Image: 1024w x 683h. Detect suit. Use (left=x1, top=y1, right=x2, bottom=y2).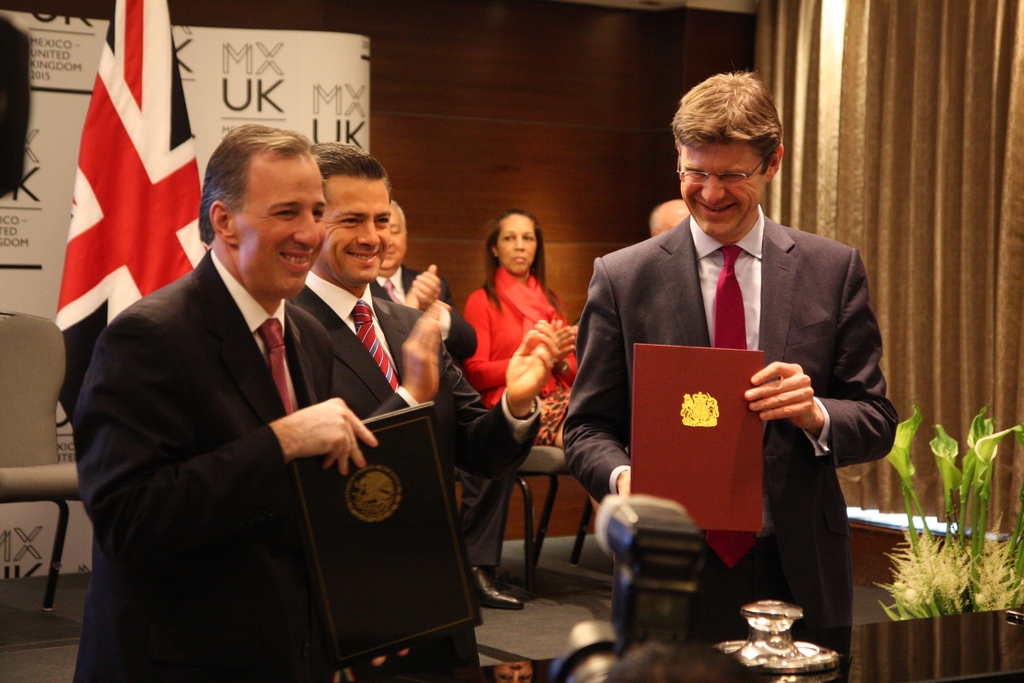
(left=287, top=268, right=543, bottom=682).
